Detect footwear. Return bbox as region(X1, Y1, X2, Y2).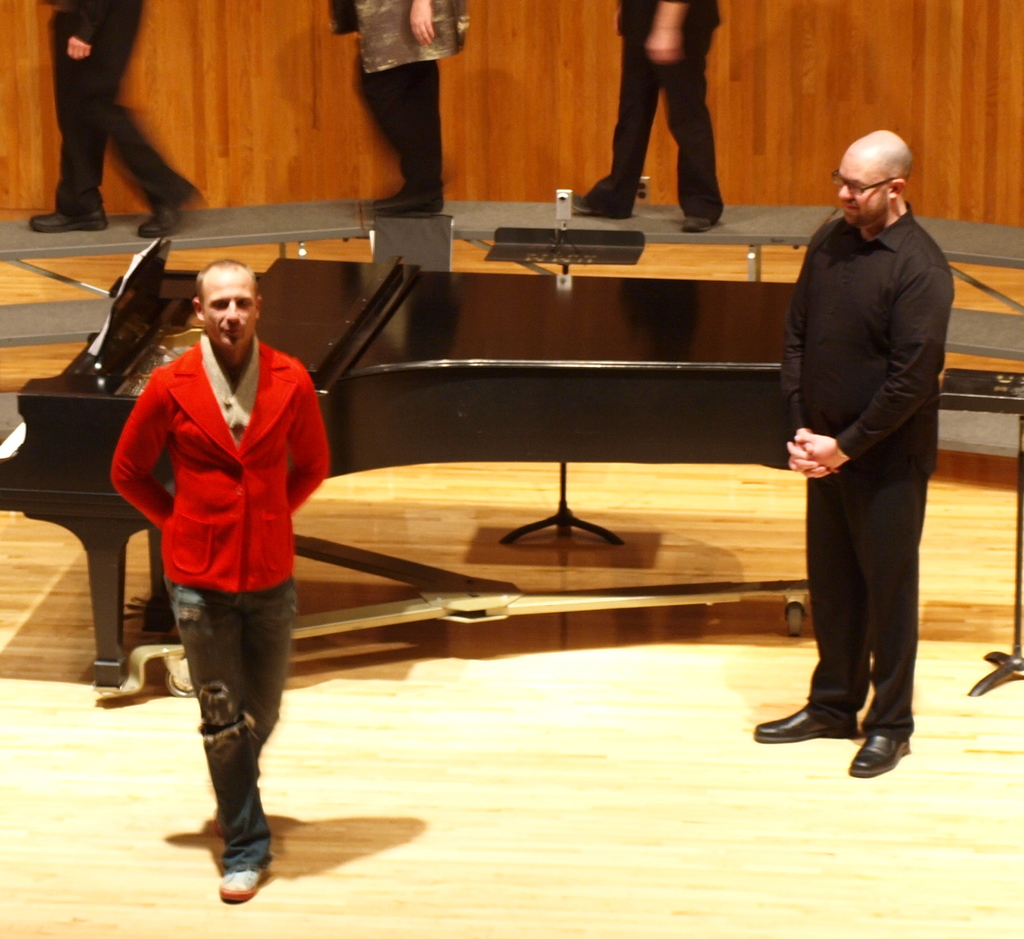
region(136, 204, 184, 238).
